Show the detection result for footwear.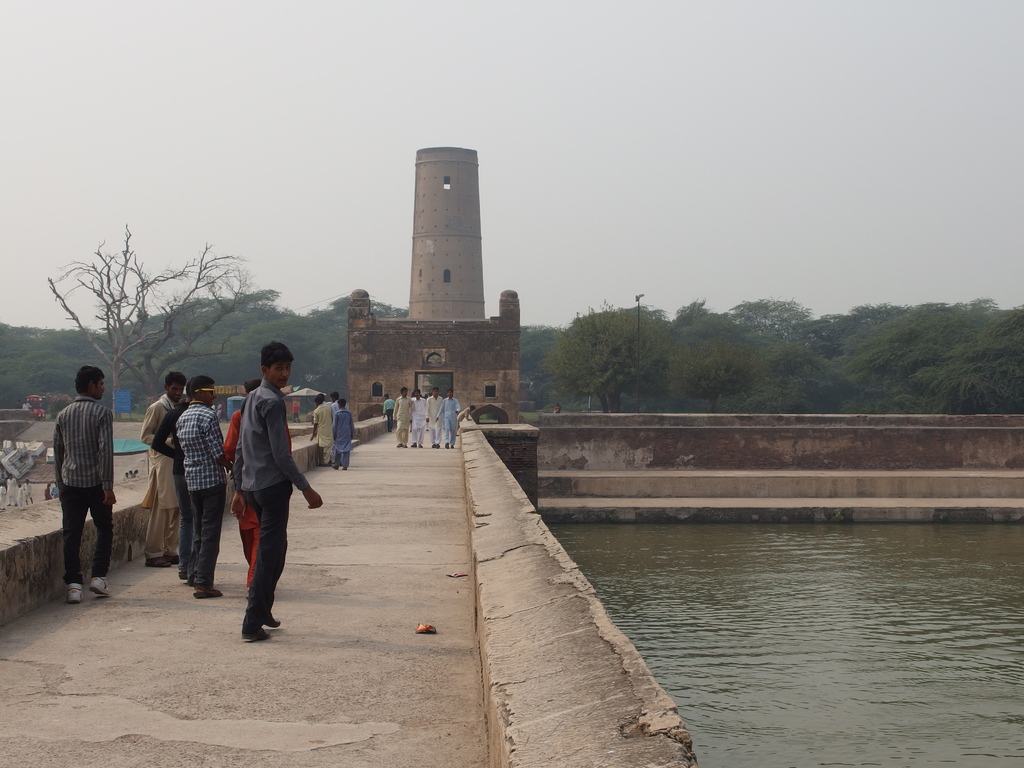
bbox(88, 573, 111, 597).
